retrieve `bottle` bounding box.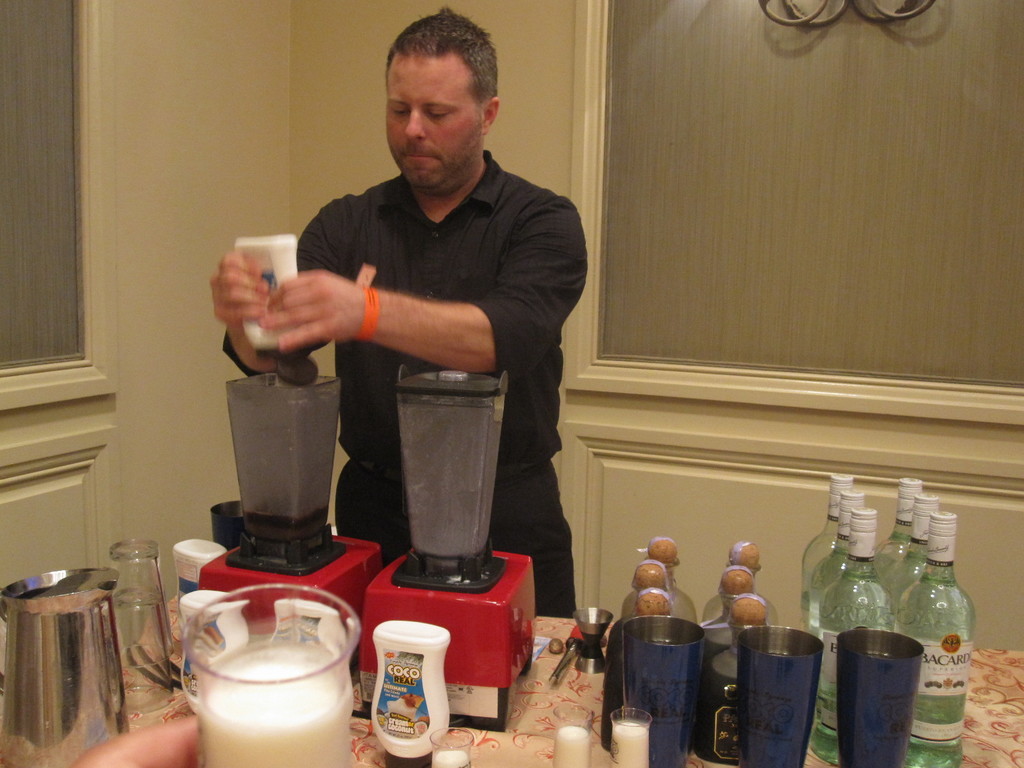
Bounding box: Rect(696, 595, 768, 758).
